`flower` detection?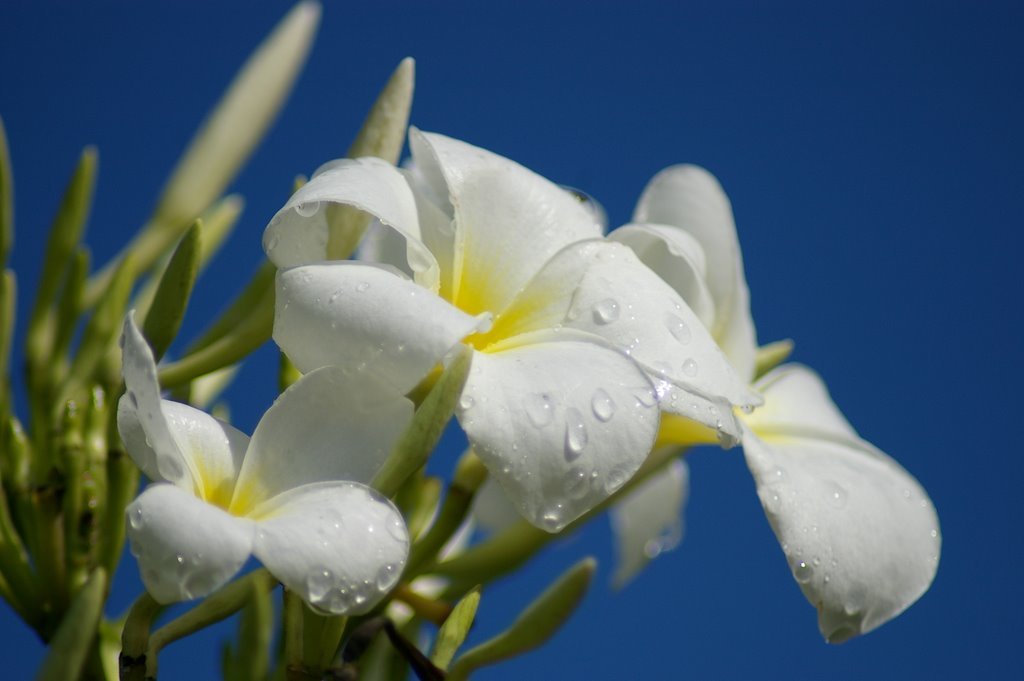
left=95, top=347, right=423, bottom=647
